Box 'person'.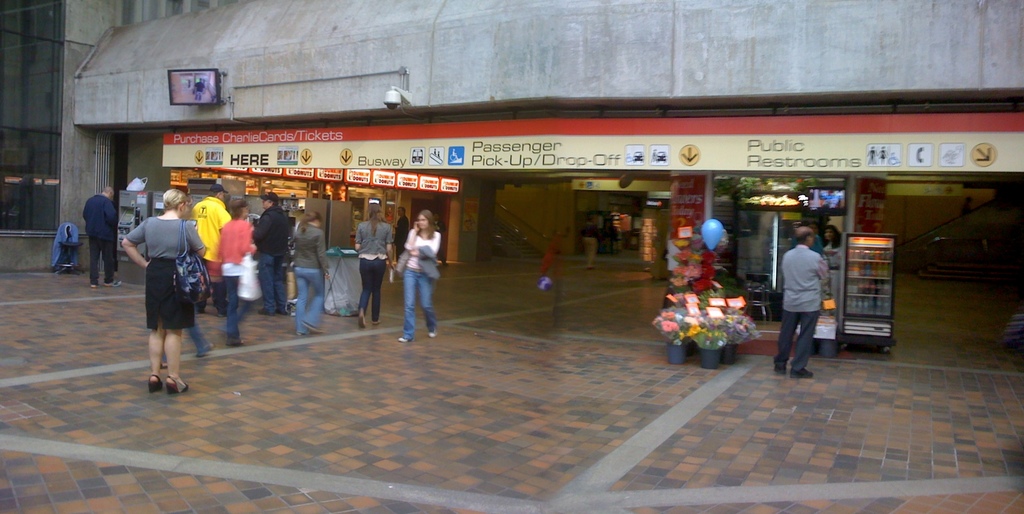
detection(390, 214, 438, 344).
